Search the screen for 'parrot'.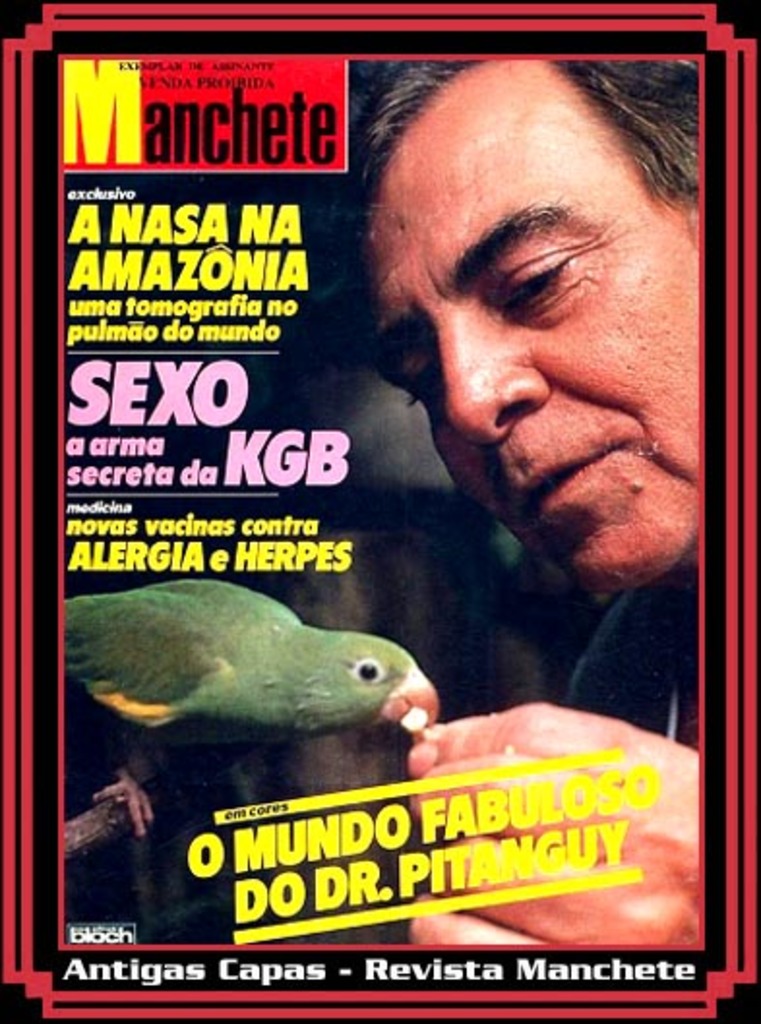
Found at 64:575:430:836.
